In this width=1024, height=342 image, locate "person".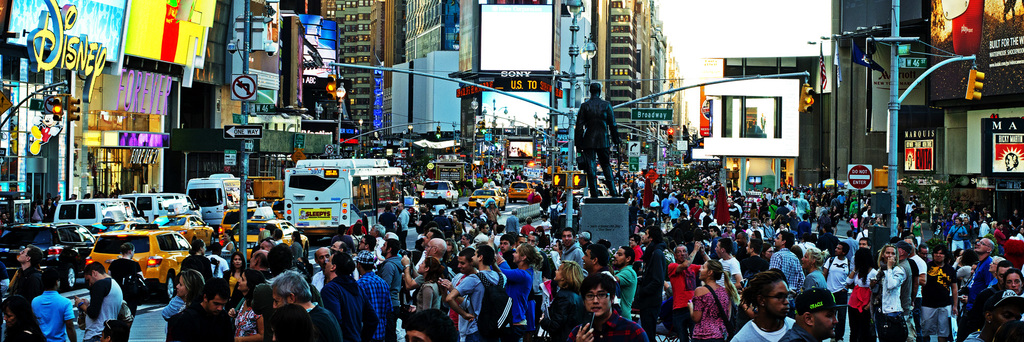
Bounding box: {"left": 167, "top": 275, "right": 244, "bottom": 341}.
